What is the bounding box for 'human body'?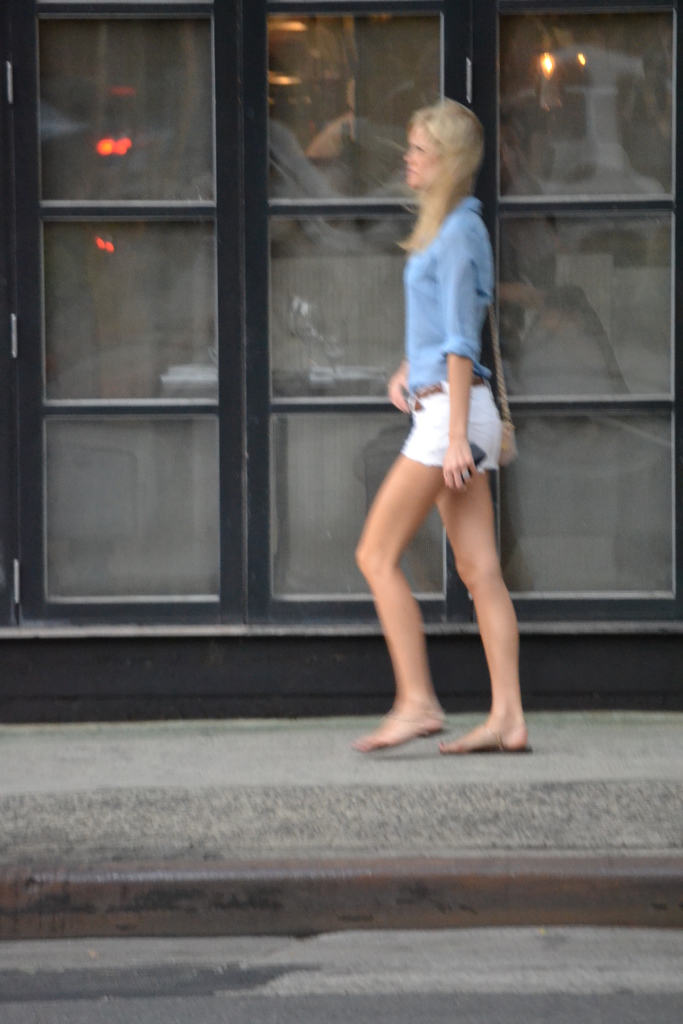
{"left": 331, "top": 127, "right": 534, "bottom": 754}.
